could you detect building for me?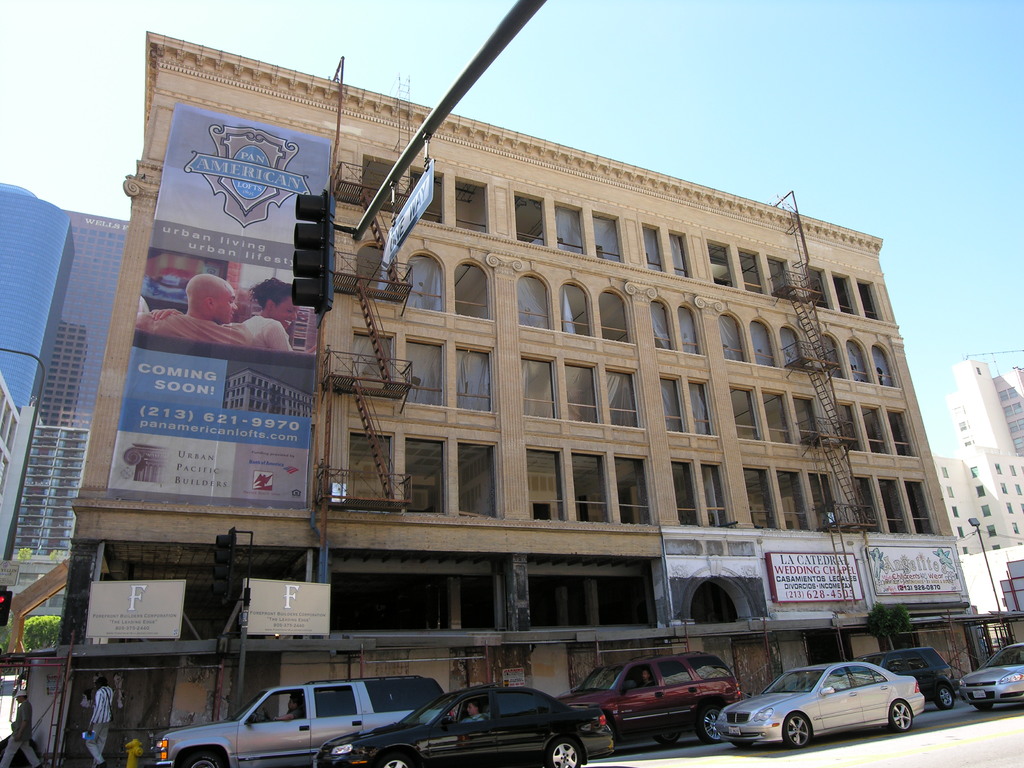
Detection result: Rect(932, 362, 1023, 555).
